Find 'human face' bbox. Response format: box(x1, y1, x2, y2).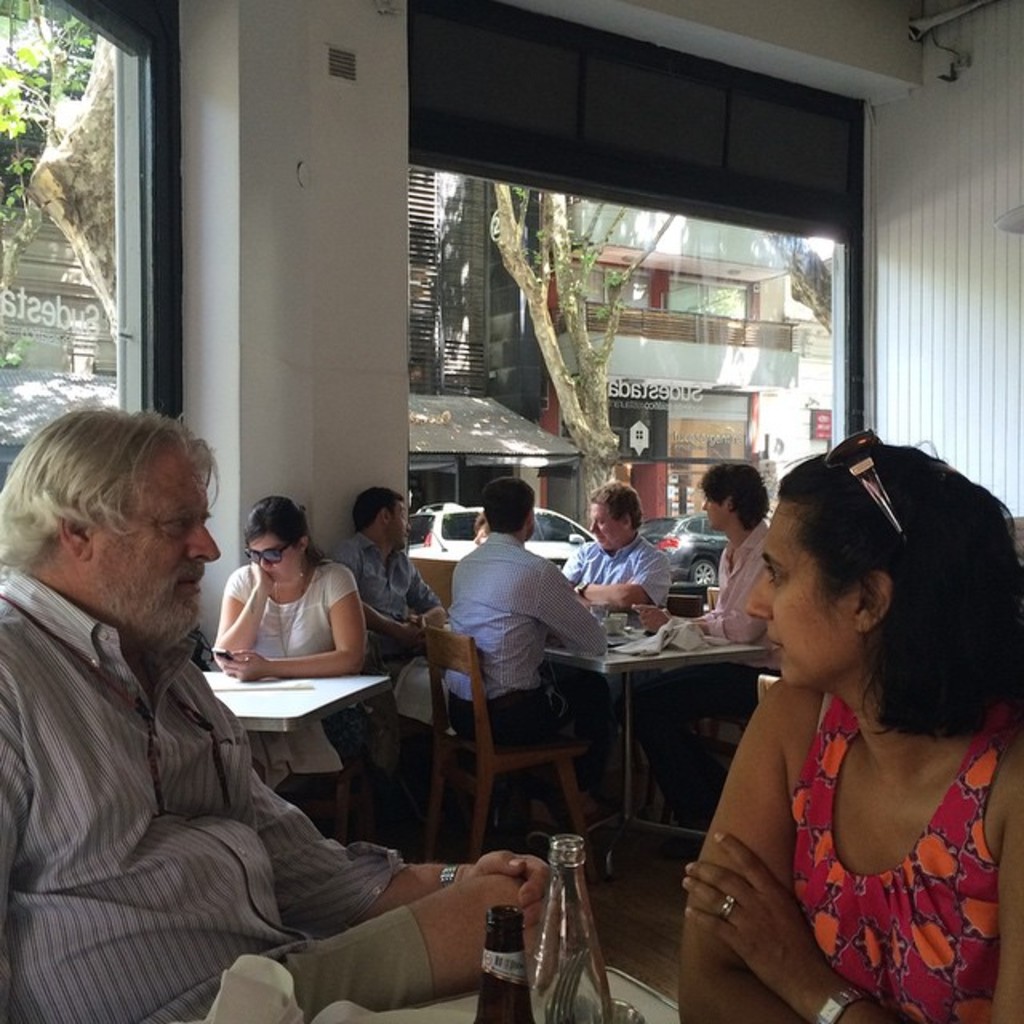
box(246, 539, 304, 589).
